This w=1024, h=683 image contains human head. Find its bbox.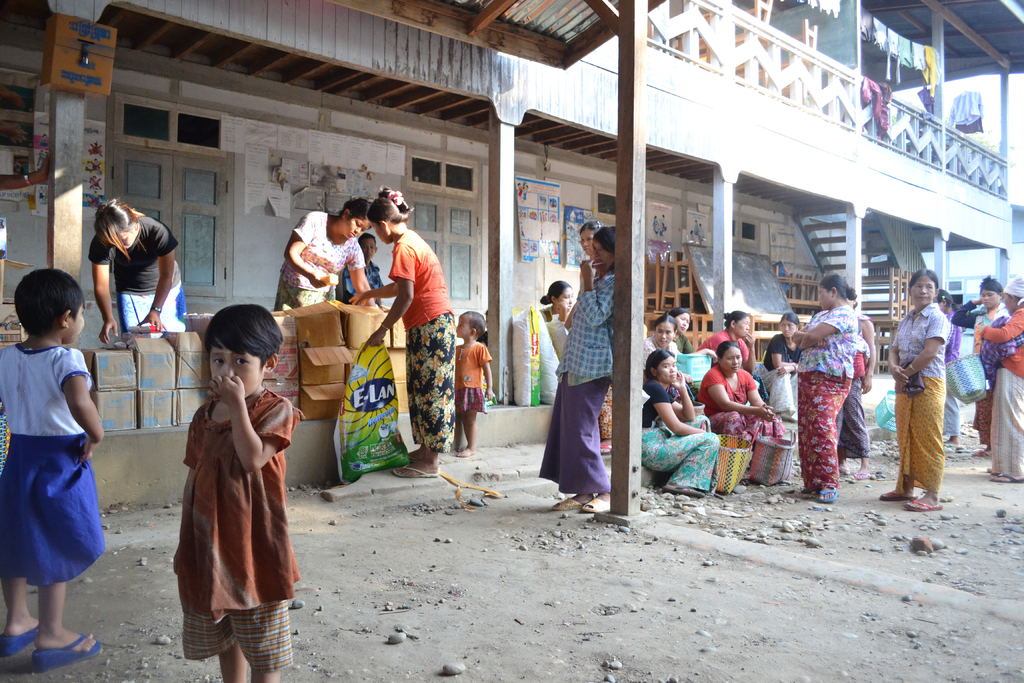
bbox=[717, 342, 744, 372].
